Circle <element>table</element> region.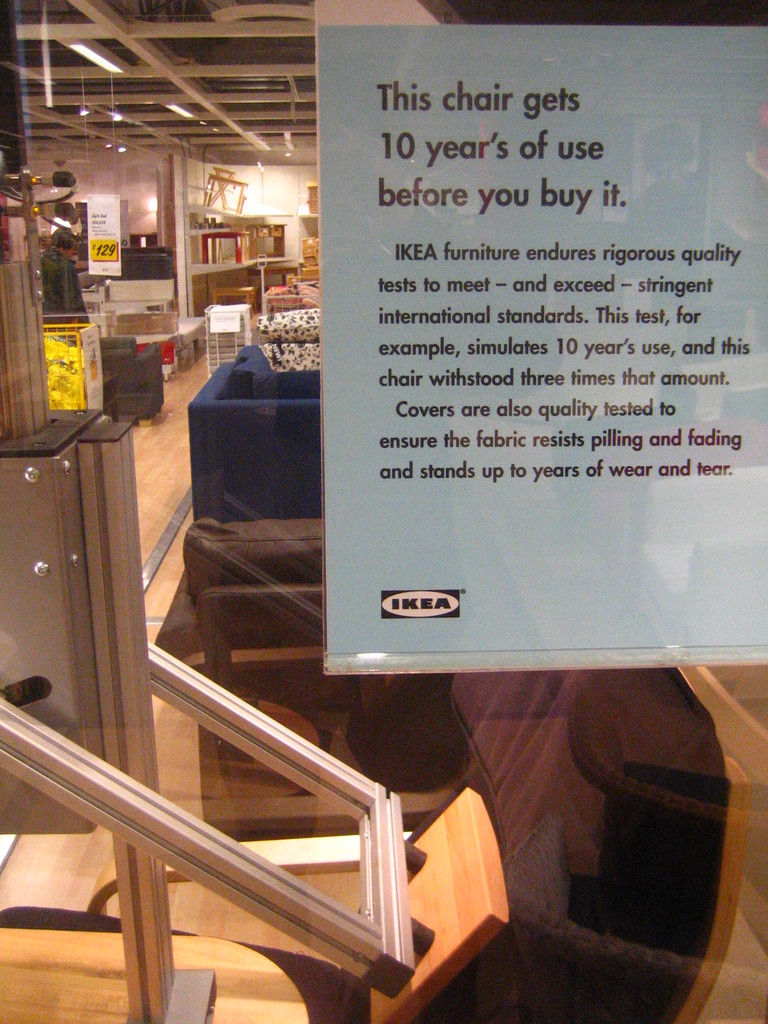
Region: BBox(209, 295, 255, 372).
